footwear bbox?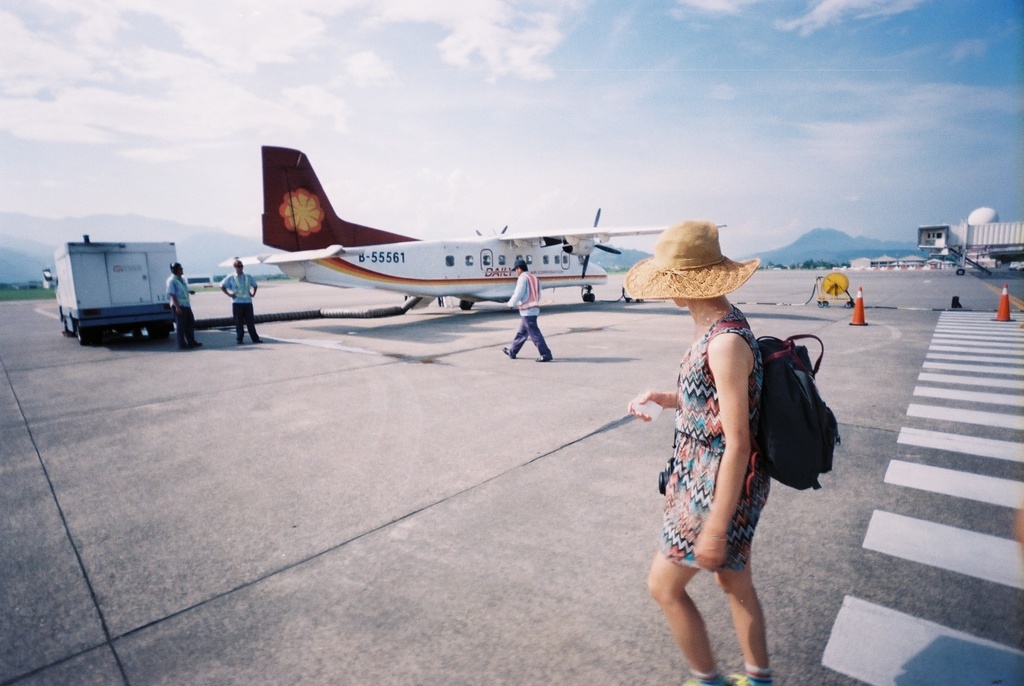
x1=236 y1=339 x2=245 y2=345
